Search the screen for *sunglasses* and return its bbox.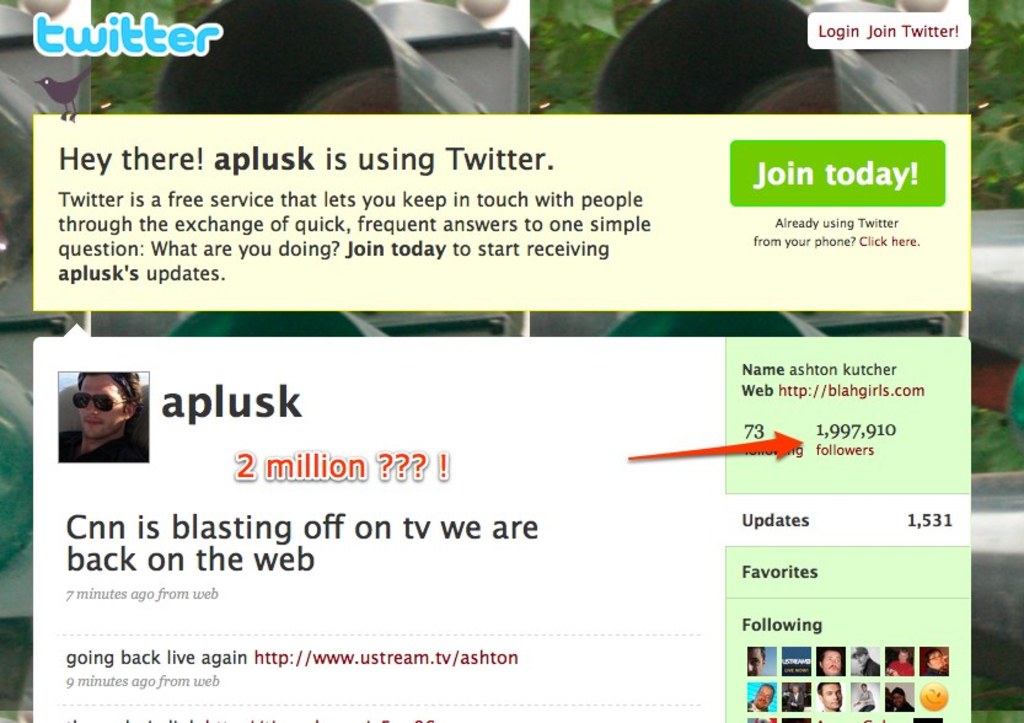
Found: 70, 393, 120, 409.
